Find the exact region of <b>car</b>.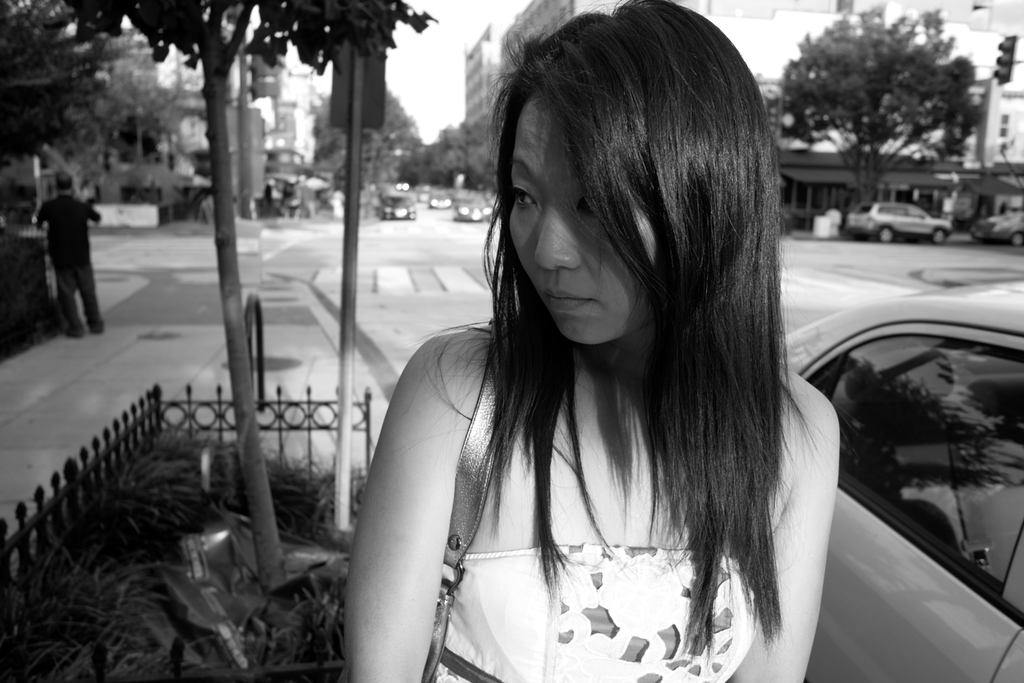
Exact region: [380, 183, 416, 220].
